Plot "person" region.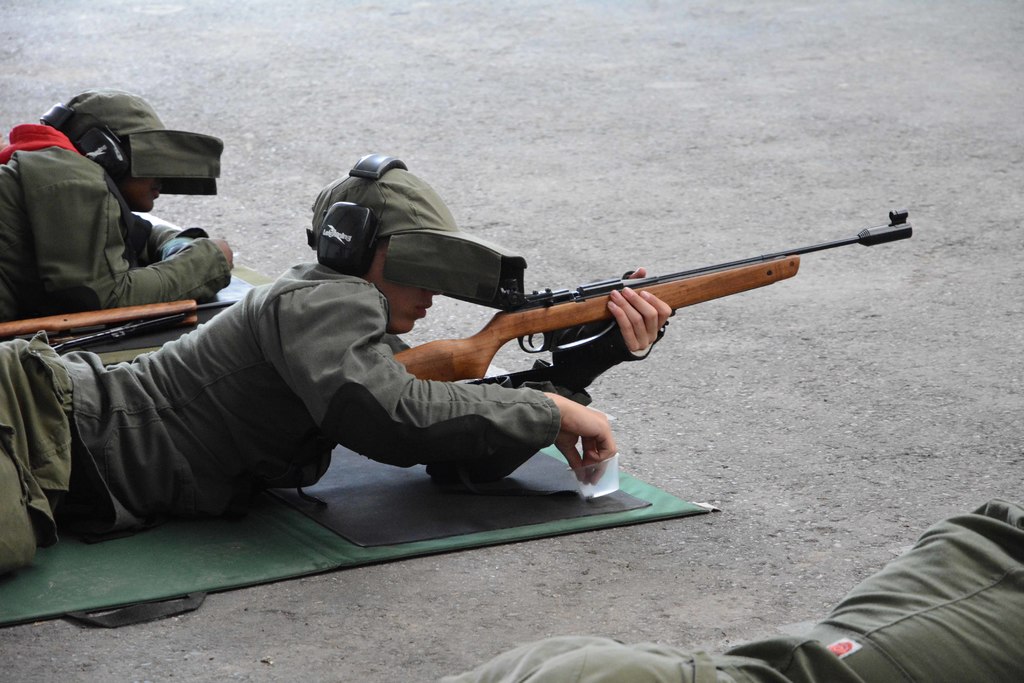
Plotted at (x1=0, y1=84, x2=240, y2=335).
